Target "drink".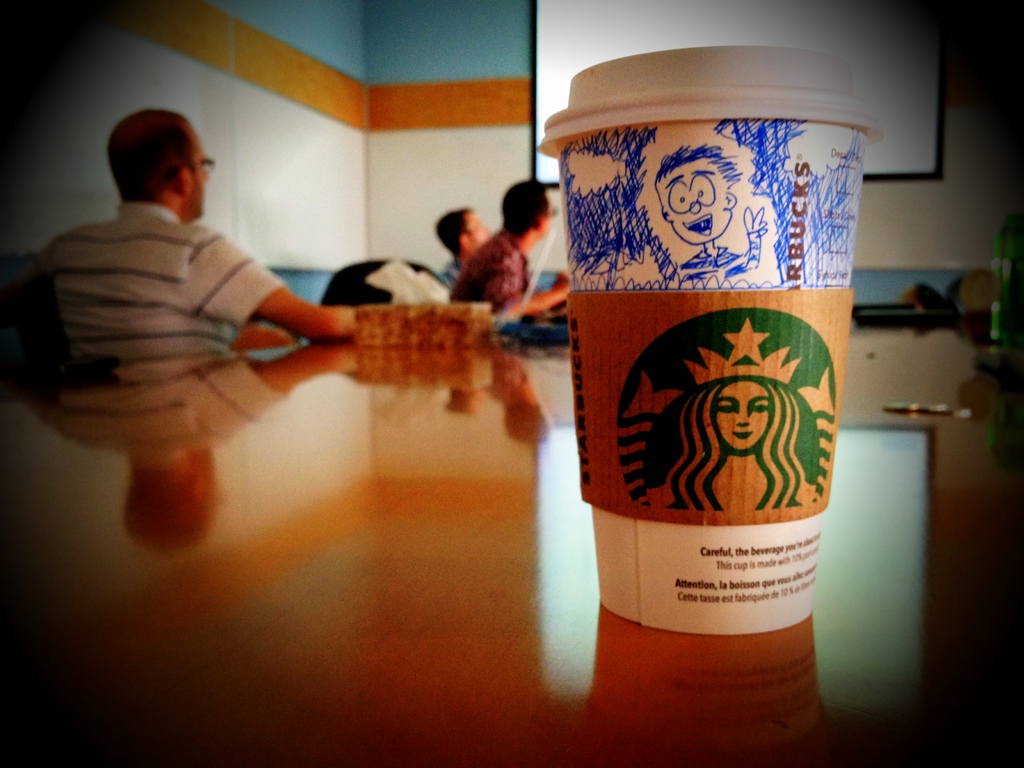
Target region: bbox=[535, 43, 884, 639].
